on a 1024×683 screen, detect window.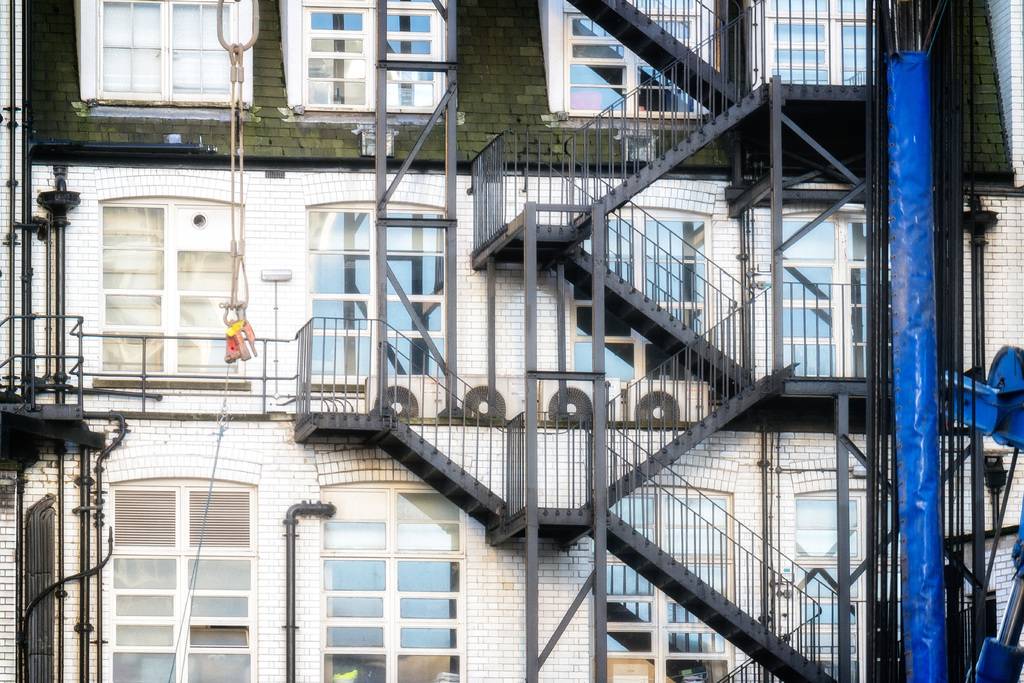
box=[568, 206, 705, 382].
